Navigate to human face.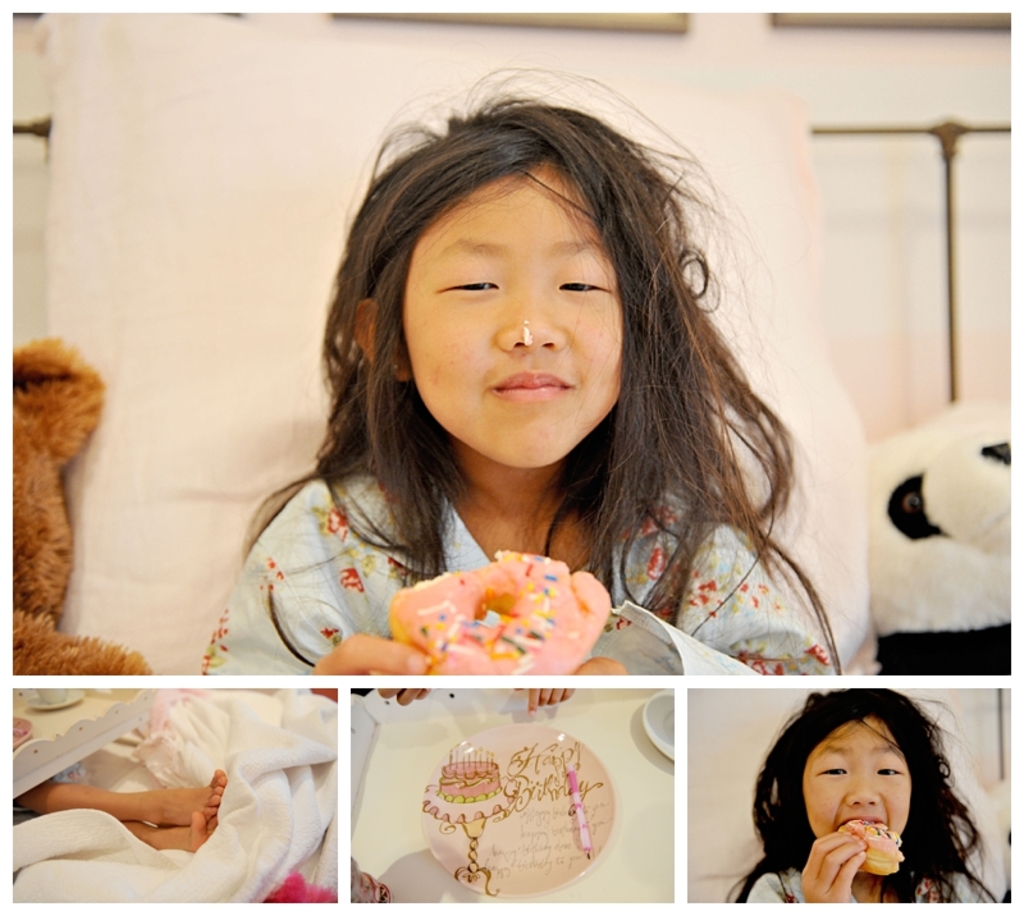
Navigation target: detection(403, 168, 632, 477).
